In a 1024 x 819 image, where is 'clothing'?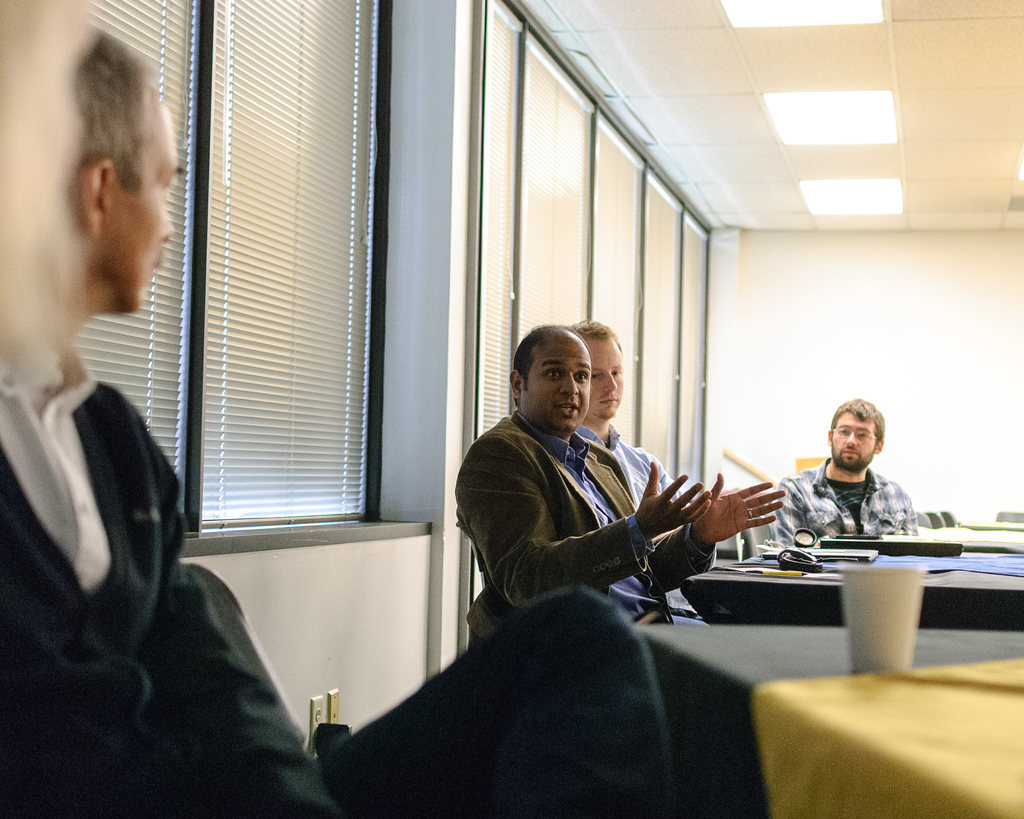
x1=788 y1=464 x2=920 y2=543.
